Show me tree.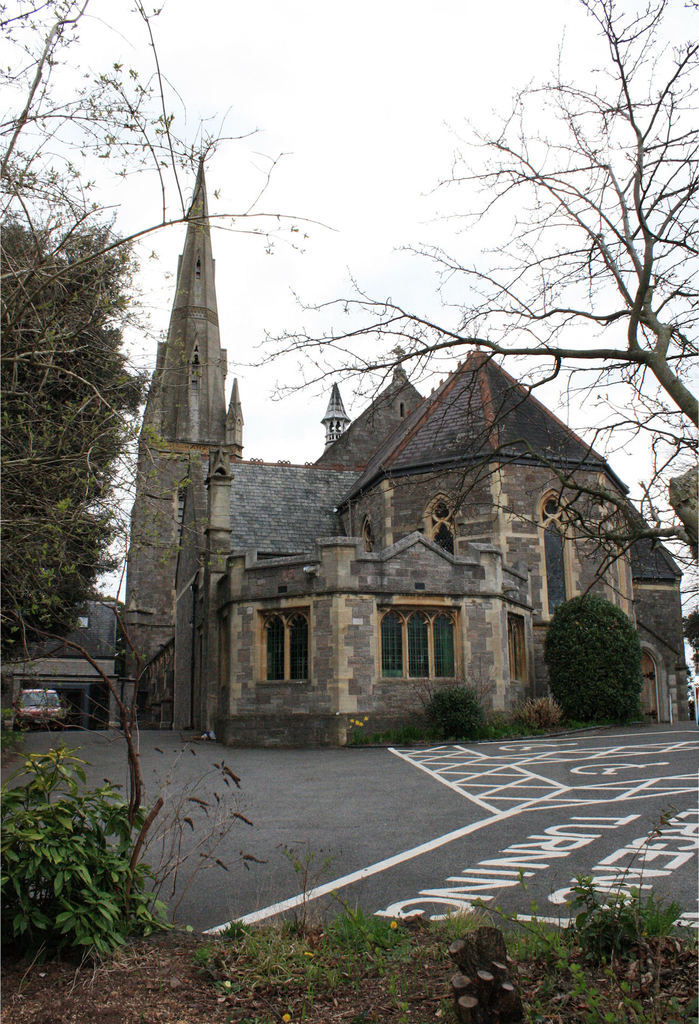
tree is here: (x1=237, y1=0, x2=698, y2=630).
